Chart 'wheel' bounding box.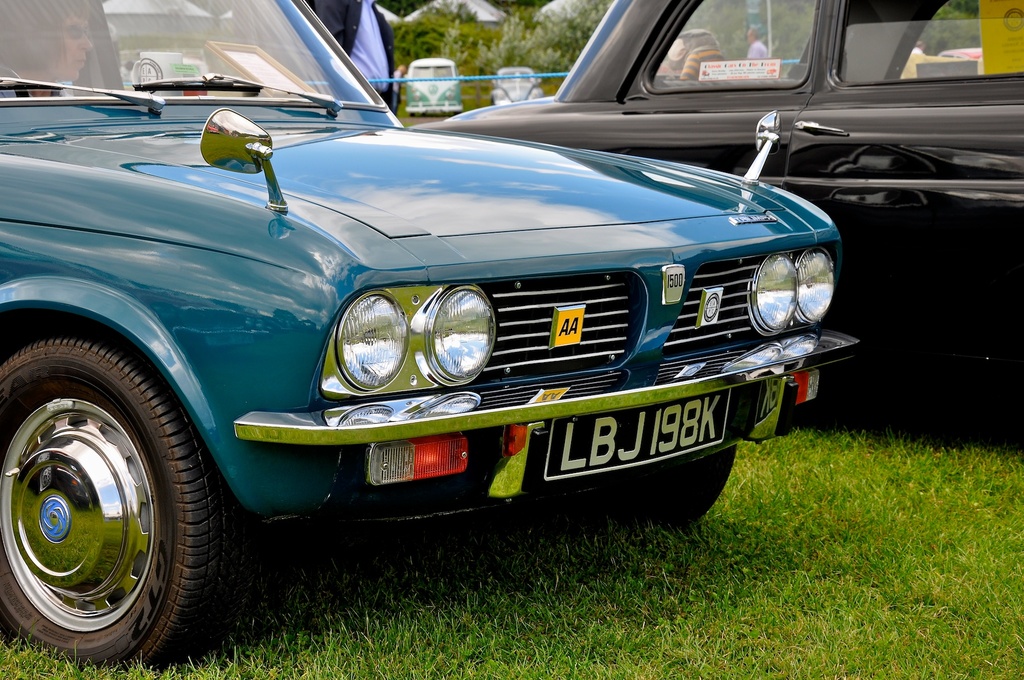
Charted: {"left": 5, "top": 326, "right": 214, "bottom": 665}.
